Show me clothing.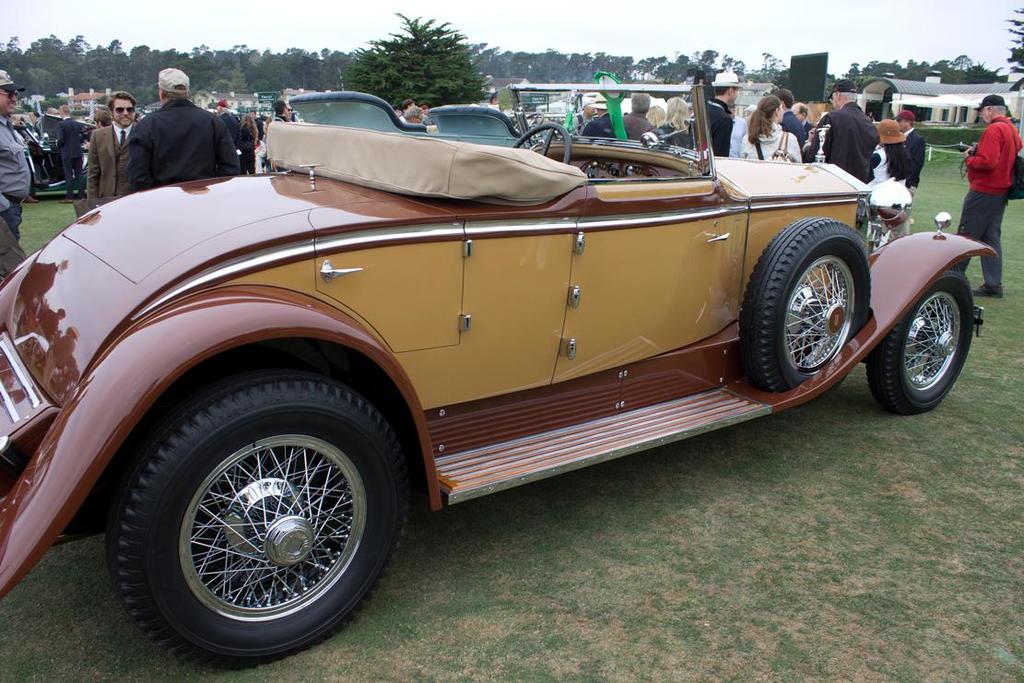
clothing is here: box(128, 102, 230, 183).
